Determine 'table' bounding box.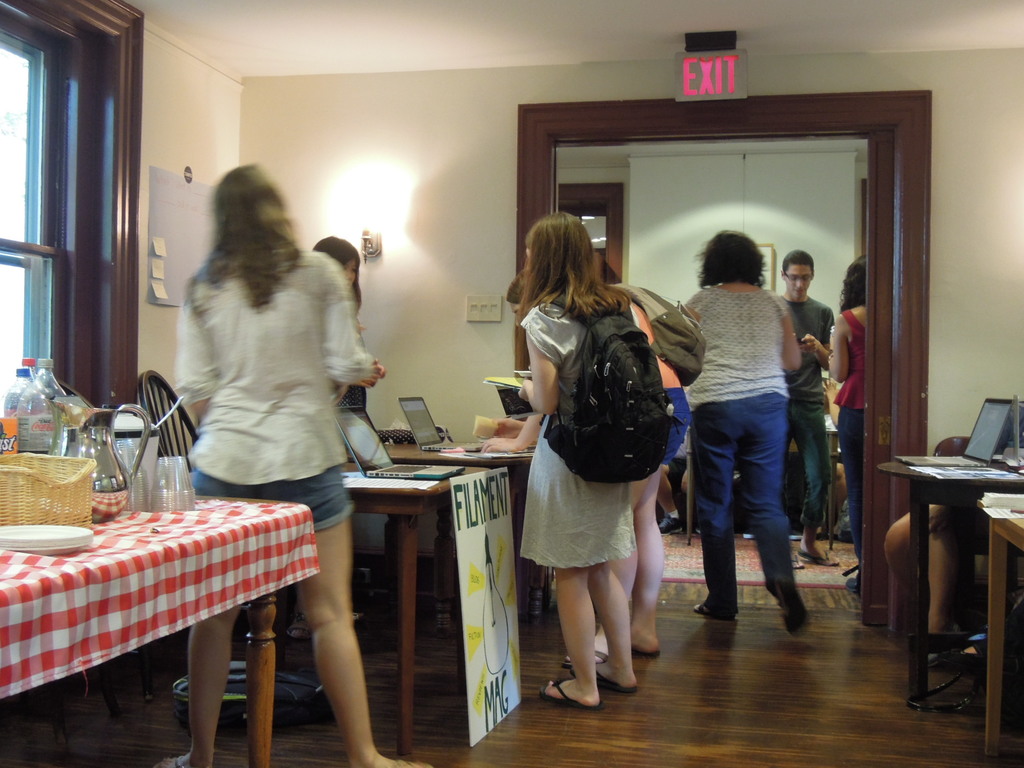
Determined: x1=0 y1=490 x2=318 y2=767.
